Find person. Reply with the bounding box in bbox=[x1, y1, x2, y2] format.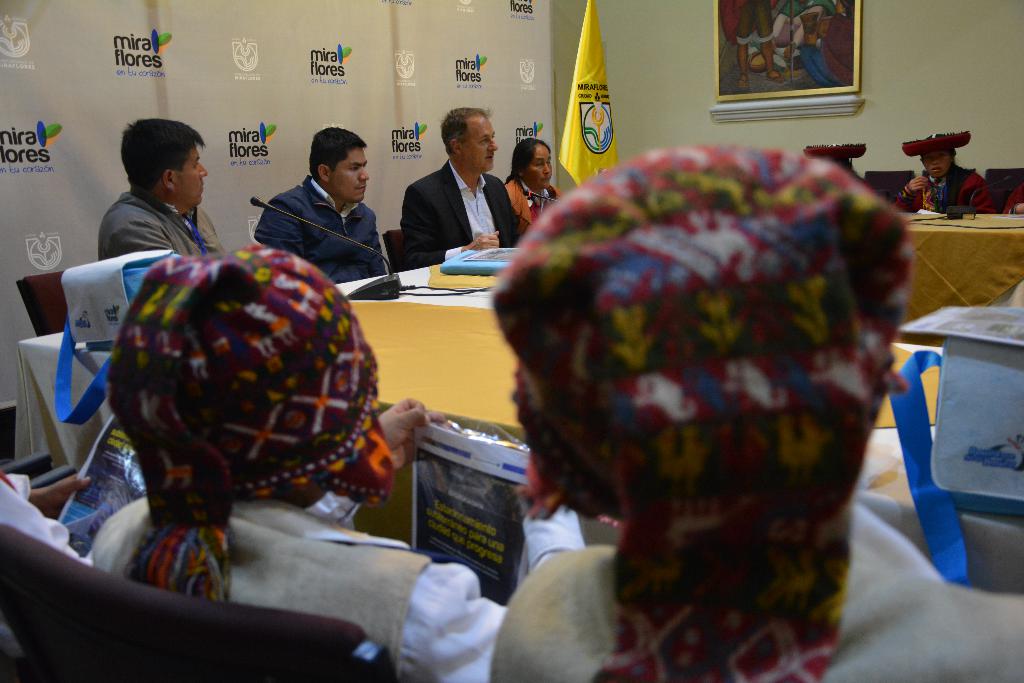
bbox=[1004, 179, 1022, 214].
